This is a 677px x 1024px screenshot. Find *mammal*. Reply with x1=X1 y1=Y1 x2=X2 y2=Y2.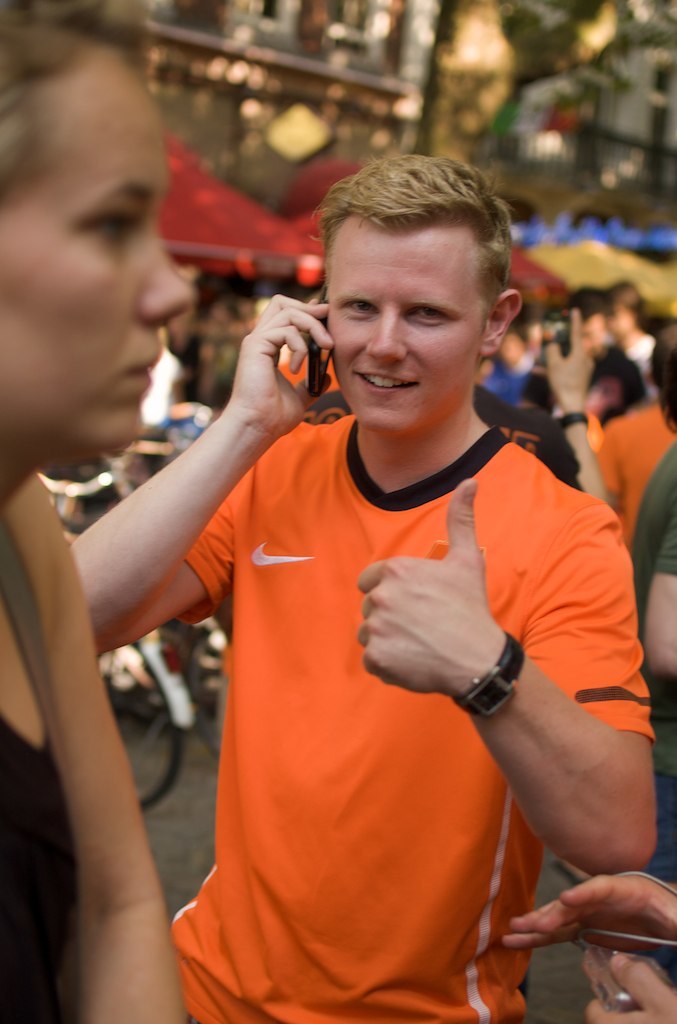
x1=95 y1=179 x2=672 y2=1021.
